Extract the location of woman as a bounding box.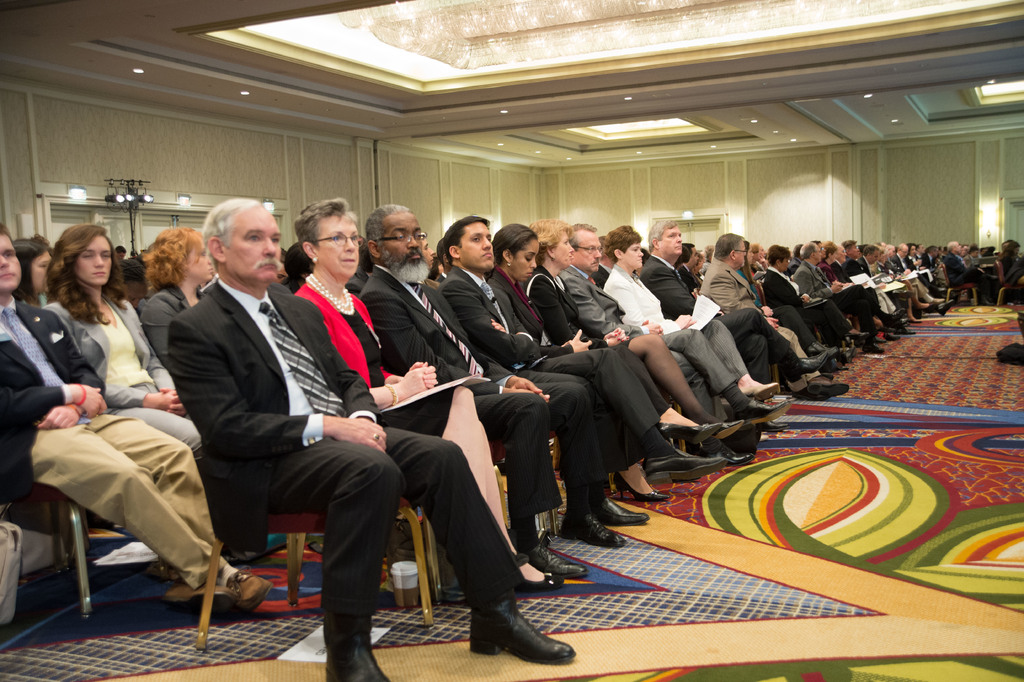
(289, 196, 567, 601).
